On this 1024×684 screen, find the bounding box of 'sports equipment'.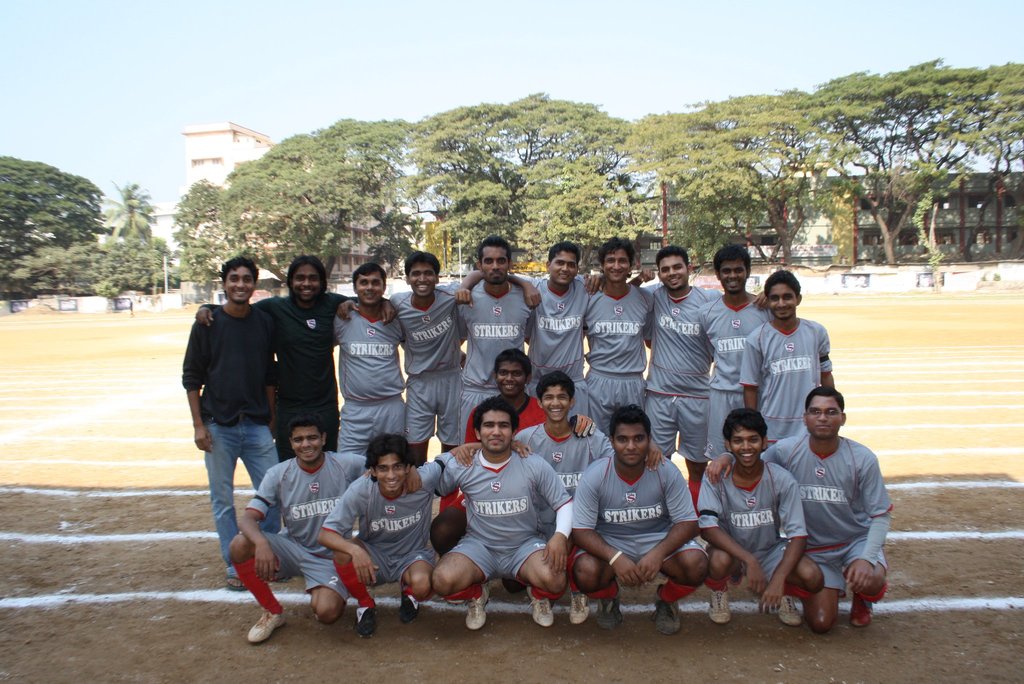
Bounding box: pyautogui.locateOnScreen(569, 588, 590, 625).
